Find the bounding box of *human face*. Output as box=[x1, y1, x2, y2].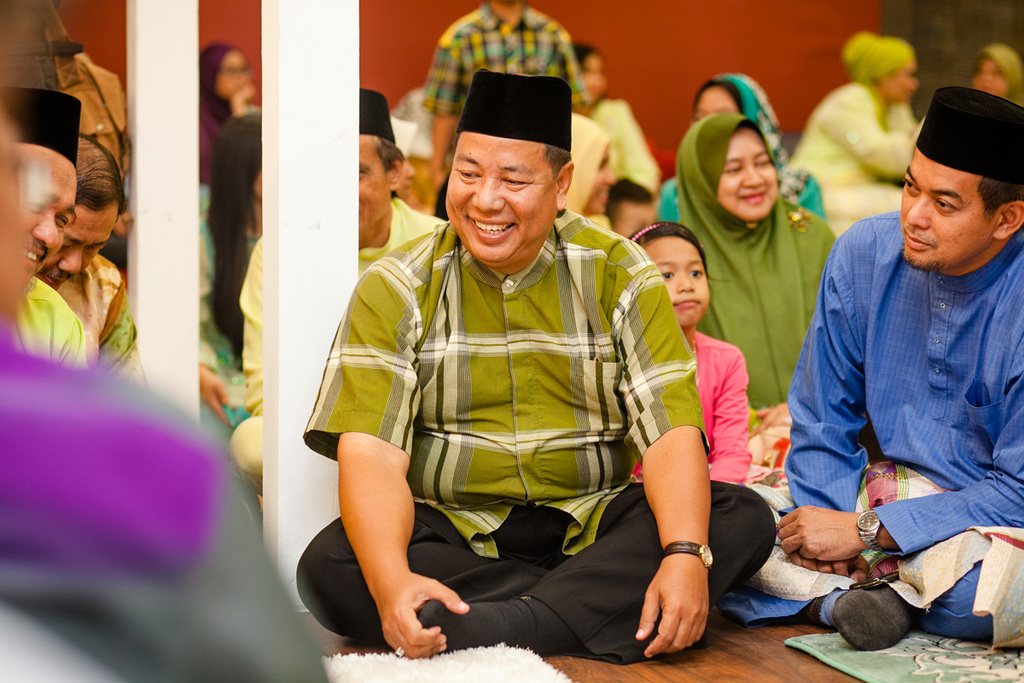
box=[640, 236, 709, 329].
